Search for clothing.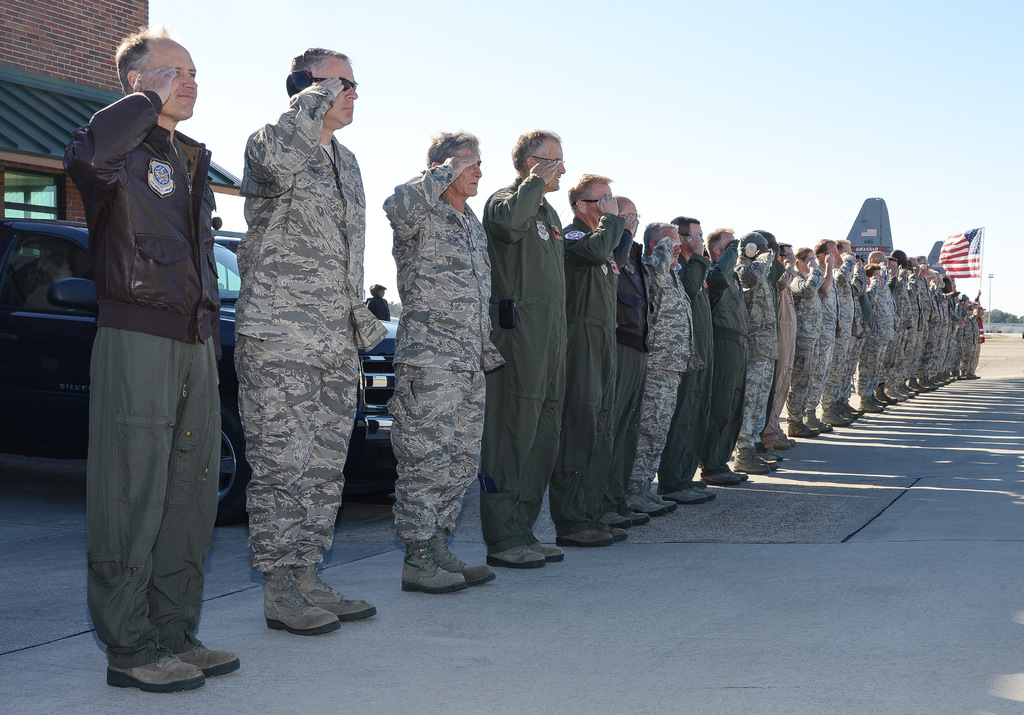
Found at box=[477, 168, 566, 550].
